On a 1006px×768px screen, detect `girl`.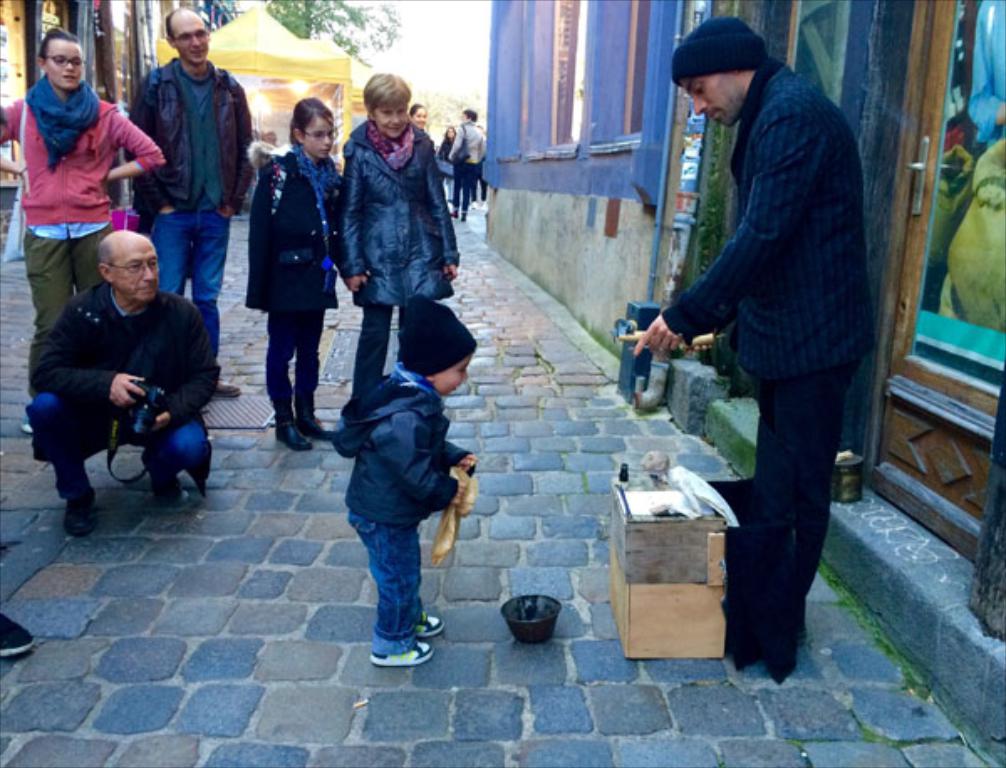
x1=243 y1=96 x2=357 y2=456.
